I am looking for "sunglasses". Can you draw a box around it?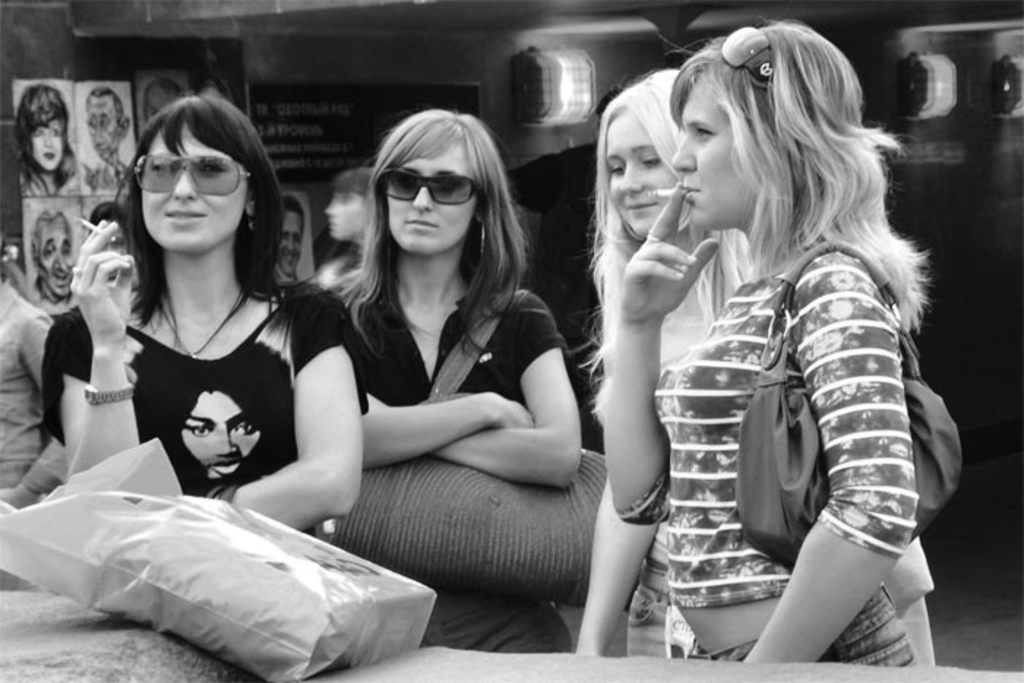
Sure, the bounding box is x1=721 y1=26 x2=775 y2=82.
